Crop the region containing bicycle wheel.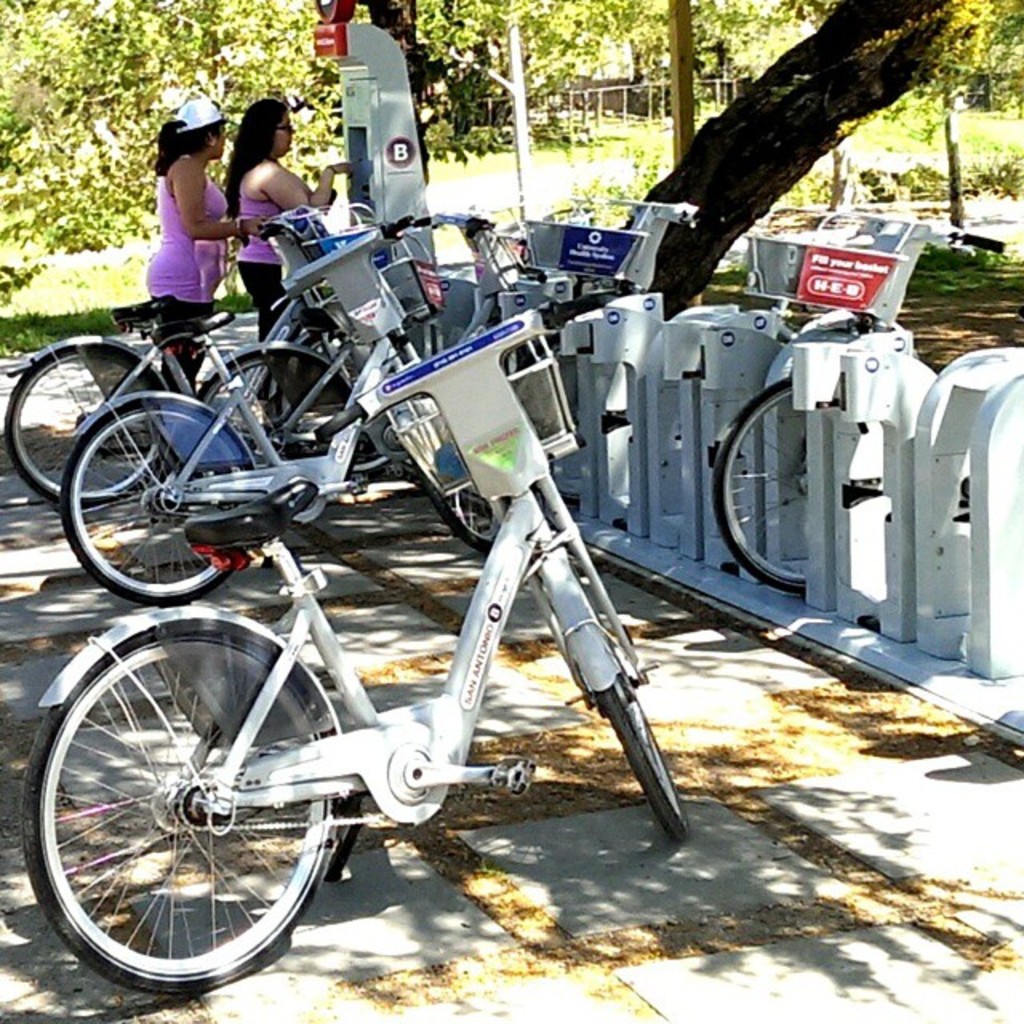
Crop region: detection(5, 341, 165, 494).
